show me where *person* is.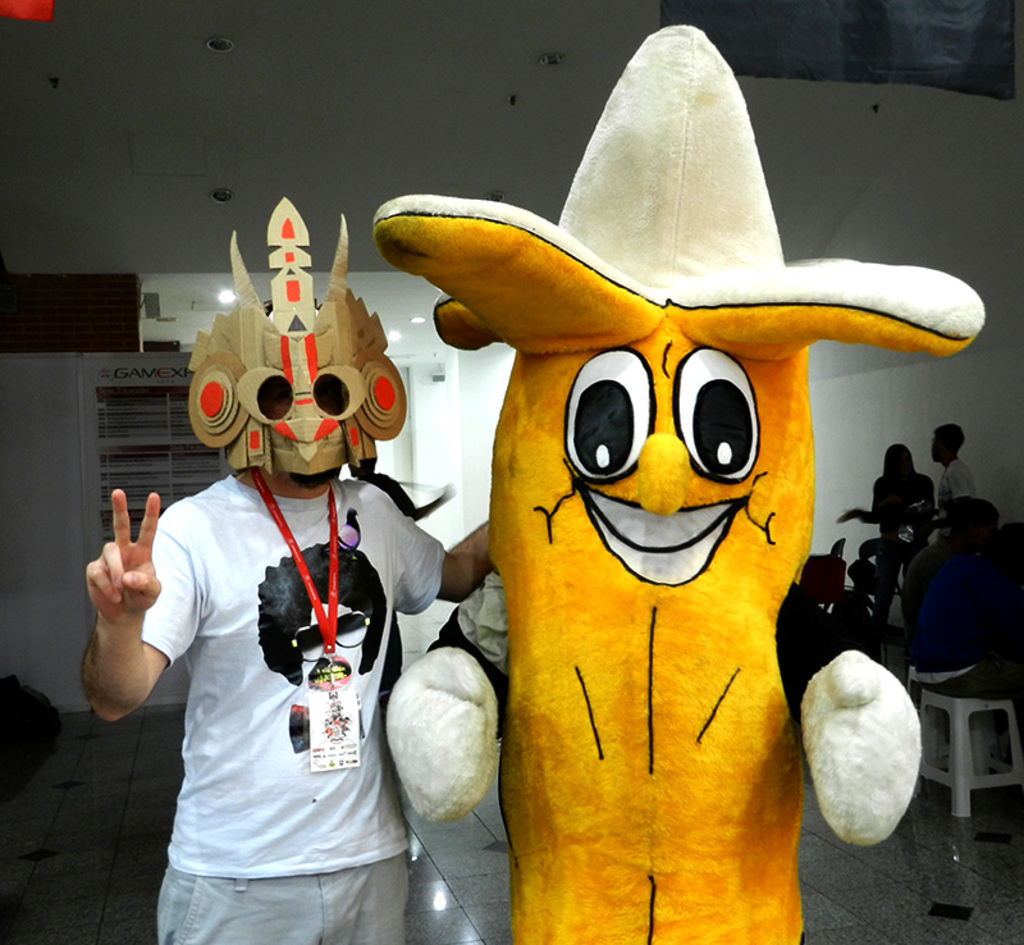
*person* is at detection(915, 411, 982, 522).
